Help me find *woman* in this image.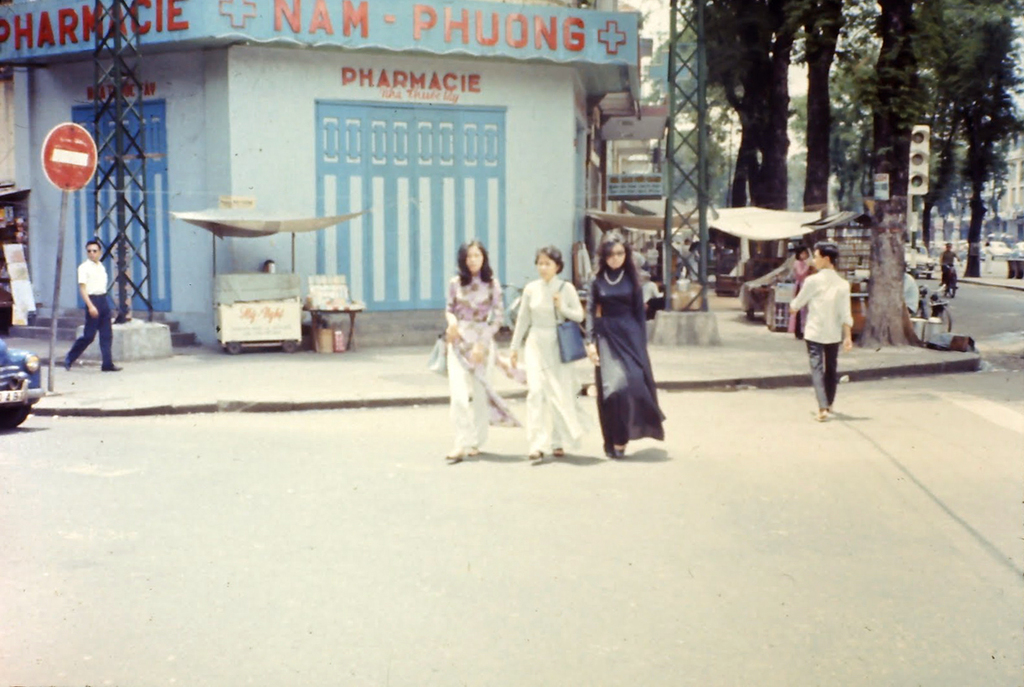
Found it: bbox(789, 248, 809, 328).
